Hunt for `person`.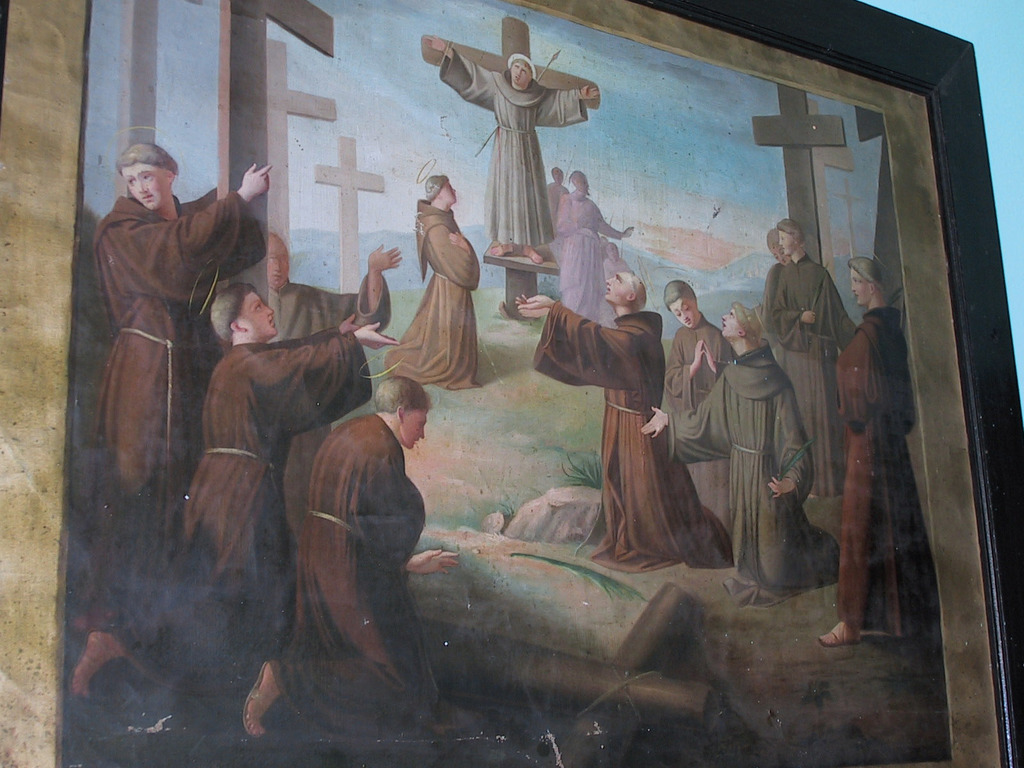
Hunted down at 216,388,474,731.
